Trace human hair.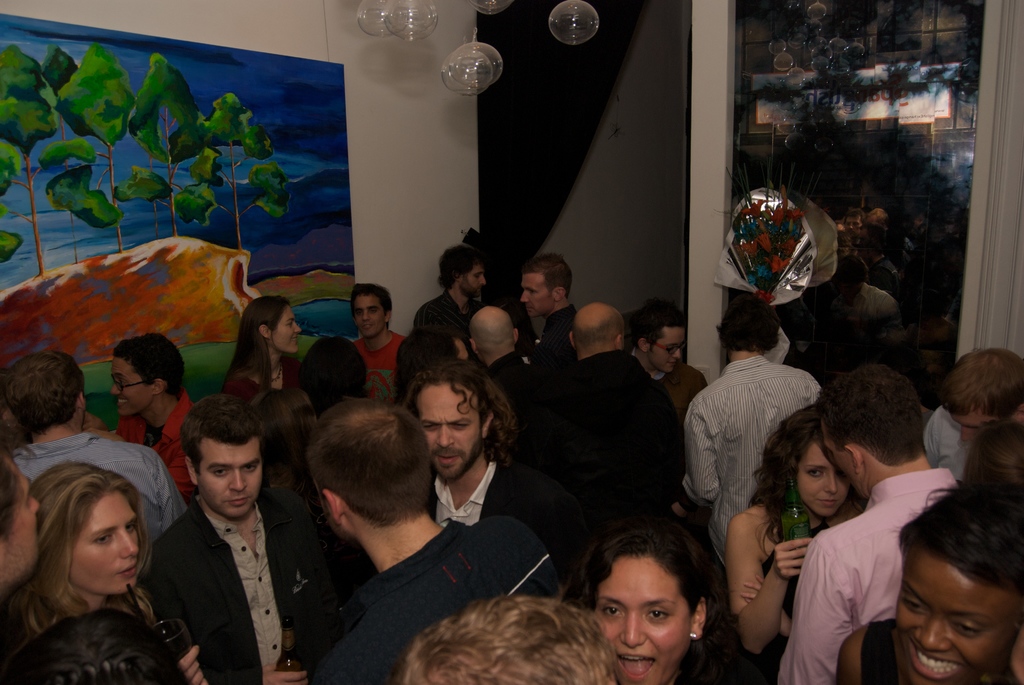
Traced to bbox=[4, 356, 70, 453].
